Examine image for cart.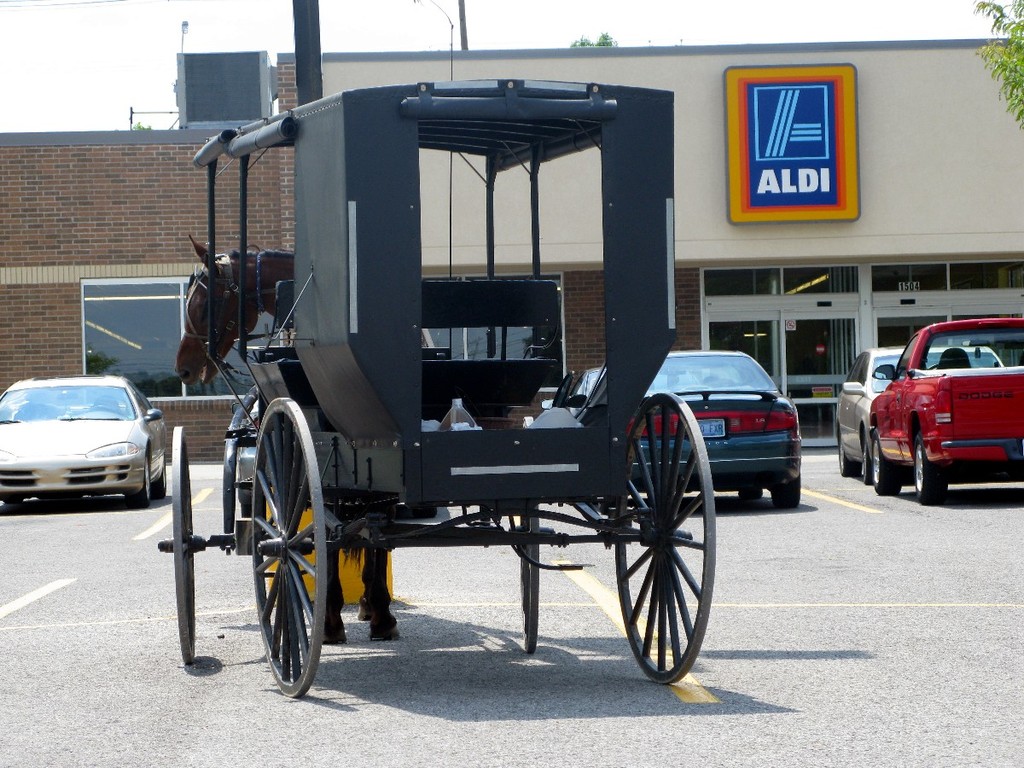
Examination result: rect(170, 96, 773, 705).
